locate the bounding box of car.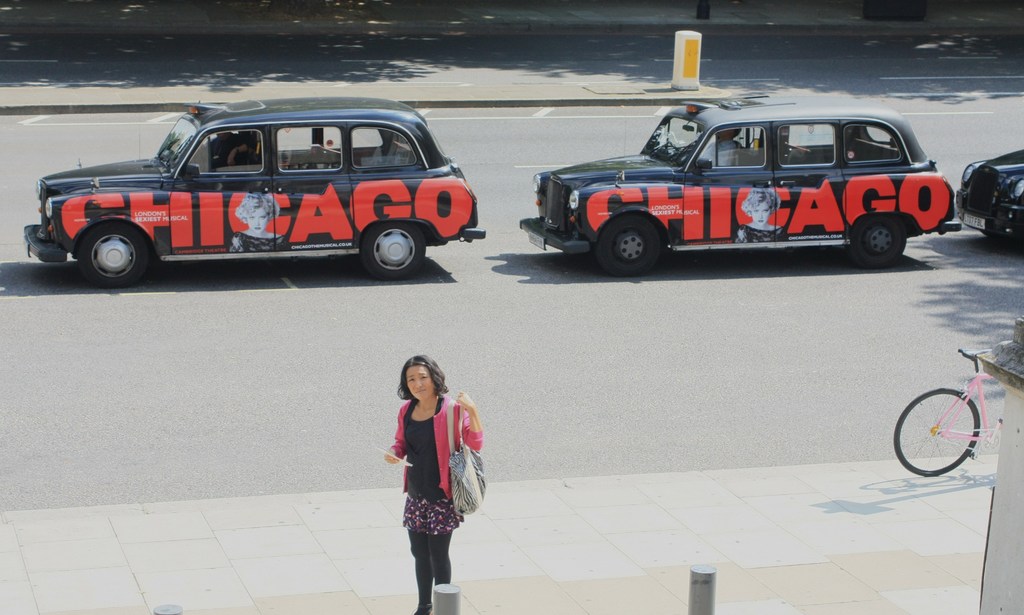
Bounding box: x1=957 y1=148 x2=1023 y2=254.
